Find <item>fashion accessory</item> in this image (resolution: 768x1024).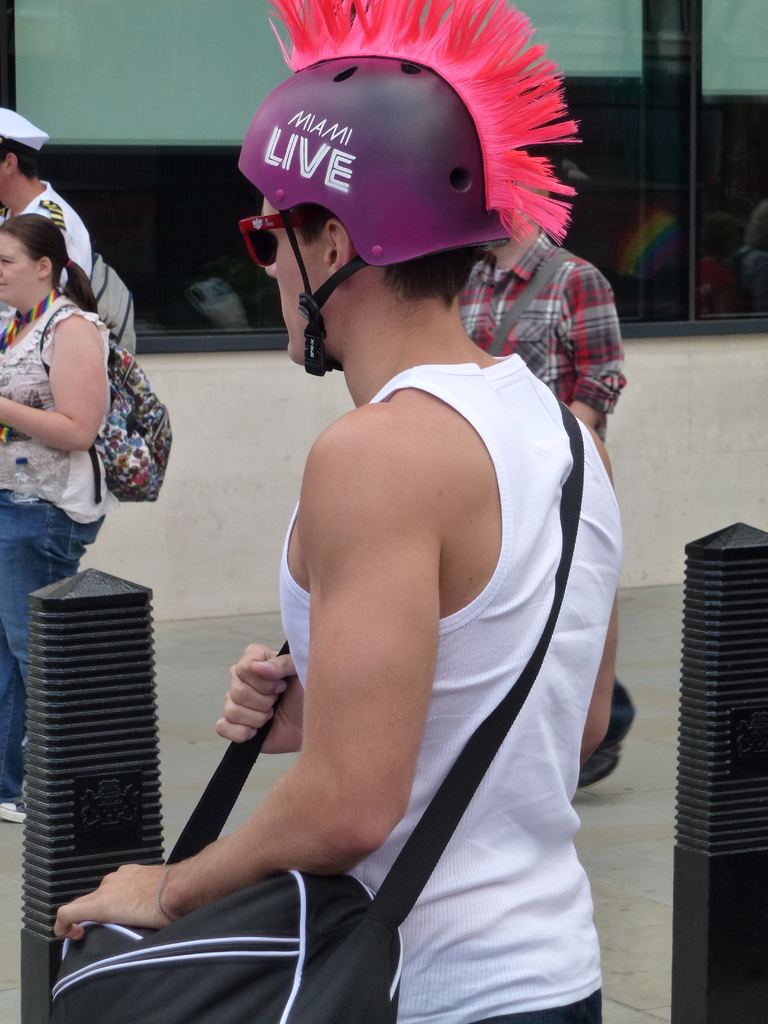
region(0, 104, 51, 159).
